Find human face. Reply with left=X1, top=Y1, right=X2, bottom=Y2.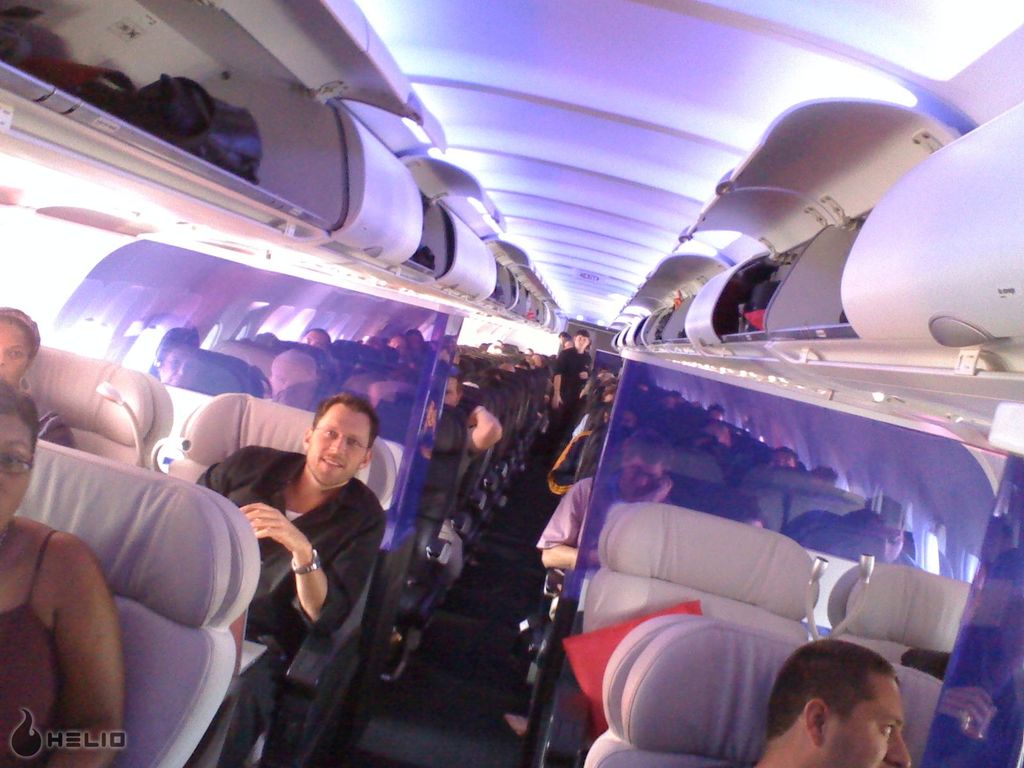
left=413, top=337, right=418, bottom=347.
